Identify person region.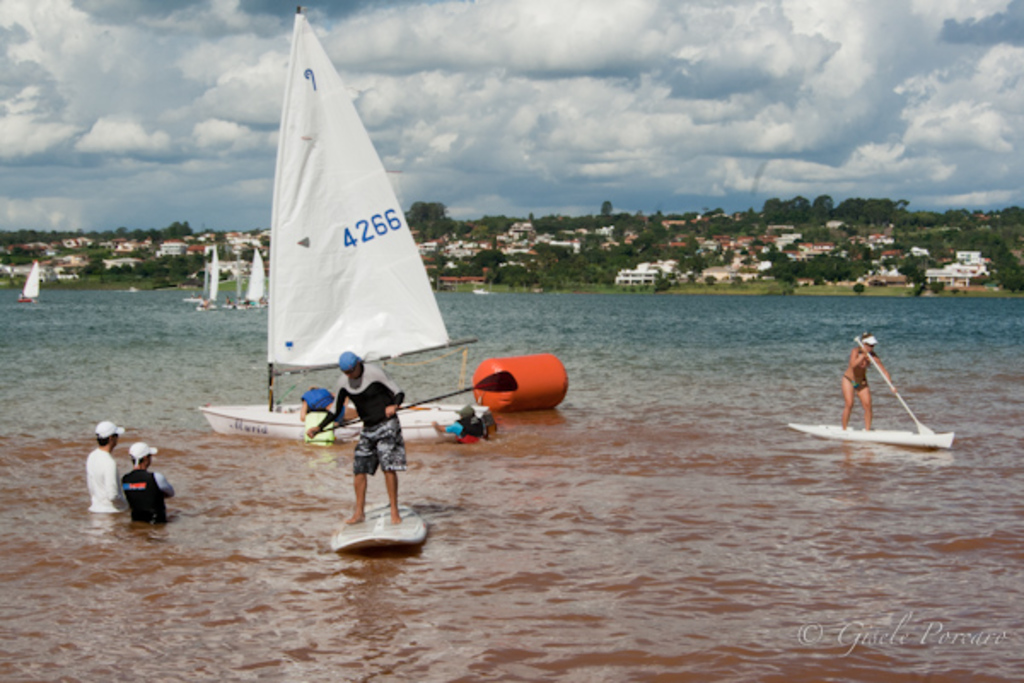
Region: x1=85 y1=412 x2=137 y2=521.
